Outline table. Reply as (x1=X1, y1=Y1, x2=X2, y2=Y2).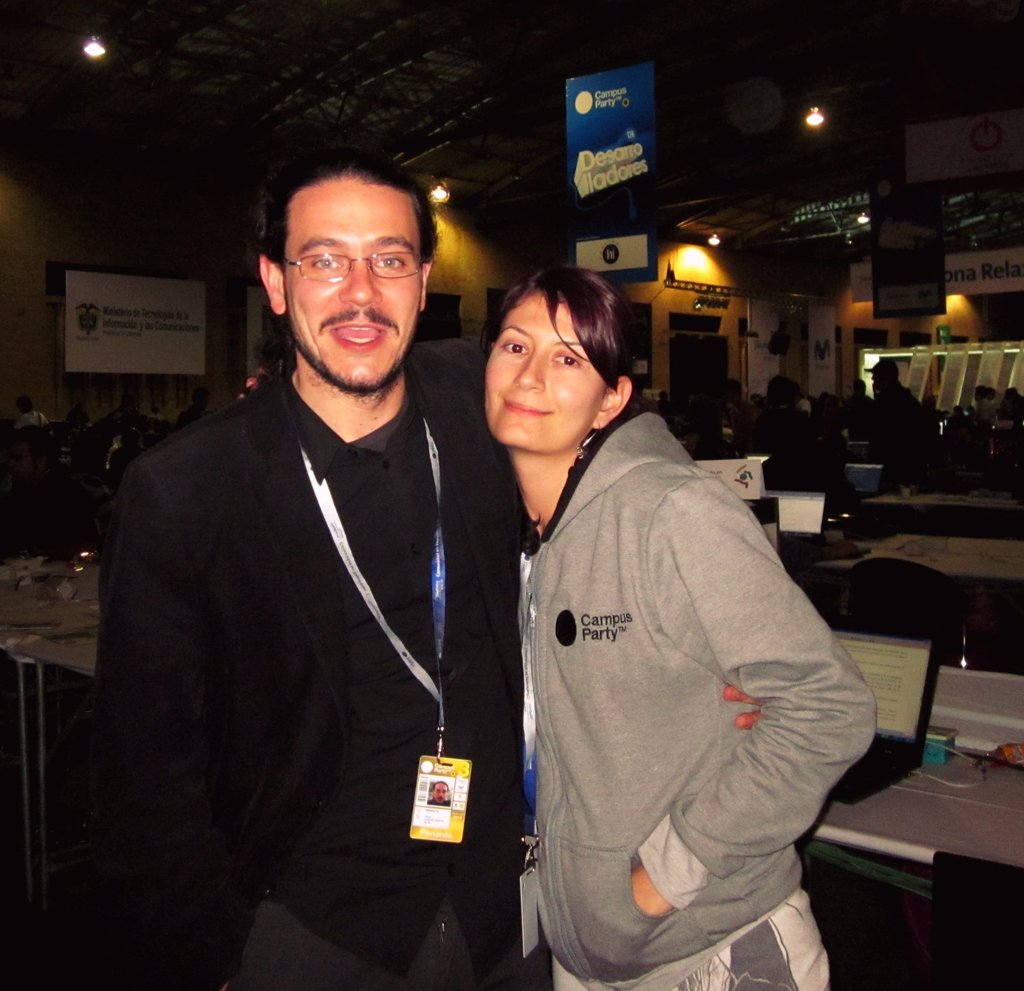
(x1=779, y1=481, x2=1021, y2=657).
